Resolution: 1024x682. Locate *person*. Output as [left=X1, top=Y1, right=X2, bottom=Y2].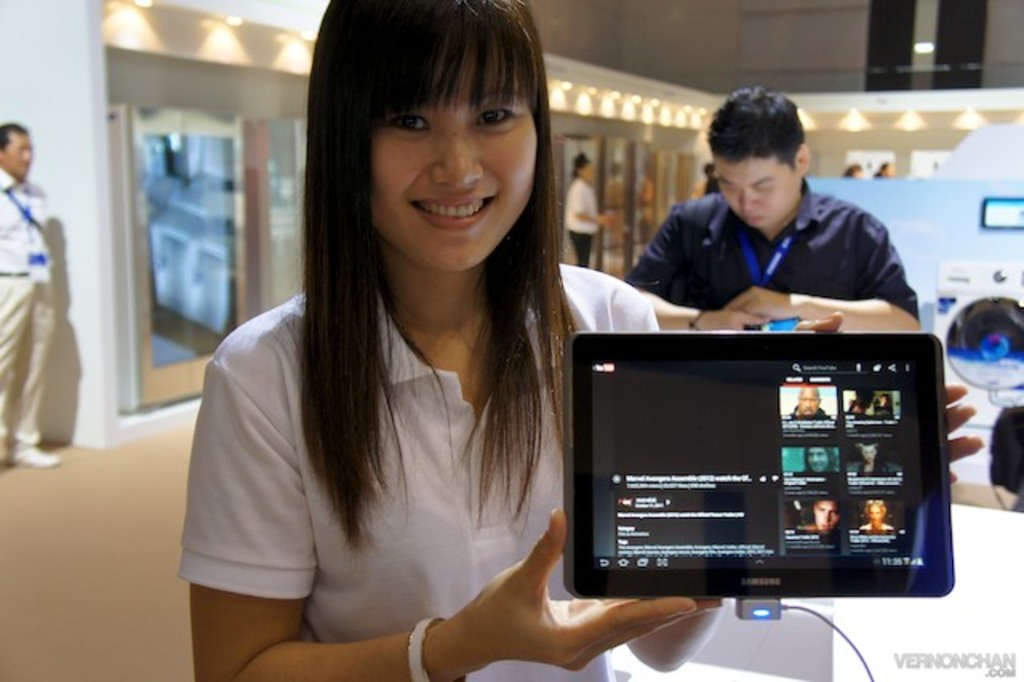
[left=176, top=0, right=984, bottom=680].
